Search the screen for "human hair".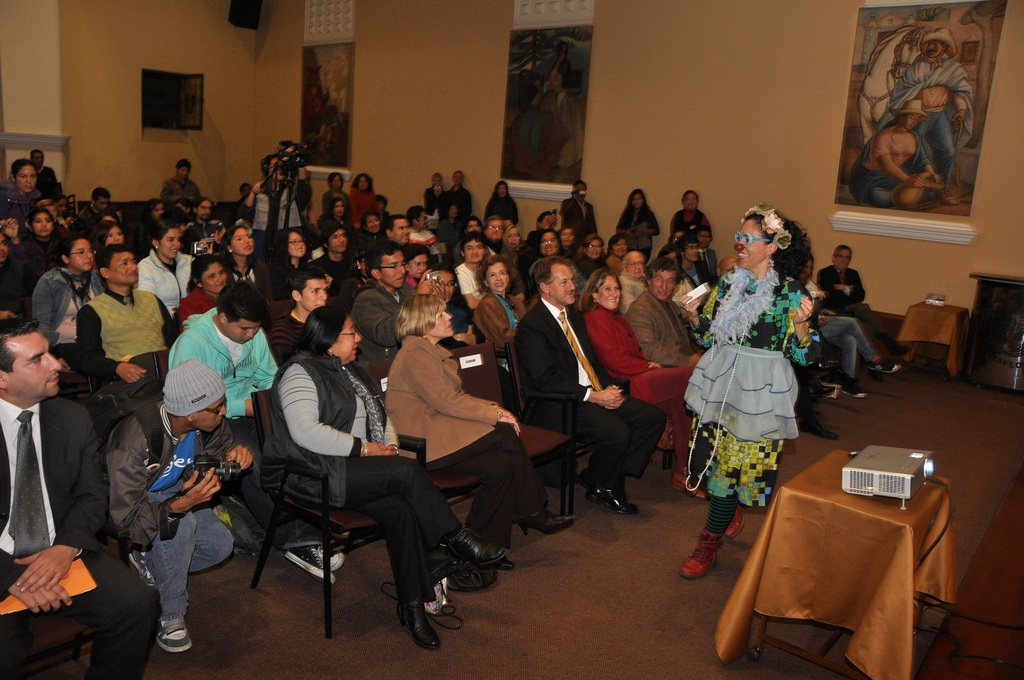
Found at (x1=0, y1=309, x2=37, y2=374).
